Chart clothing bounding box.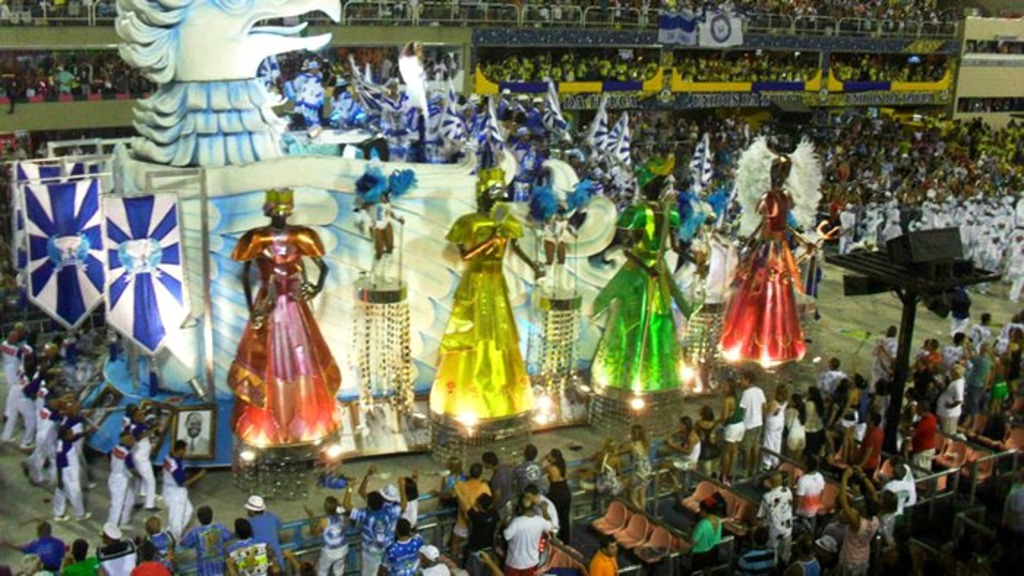
Charted: {"left": 633, "top": 436, "right": 652, "bottom": 493}.
